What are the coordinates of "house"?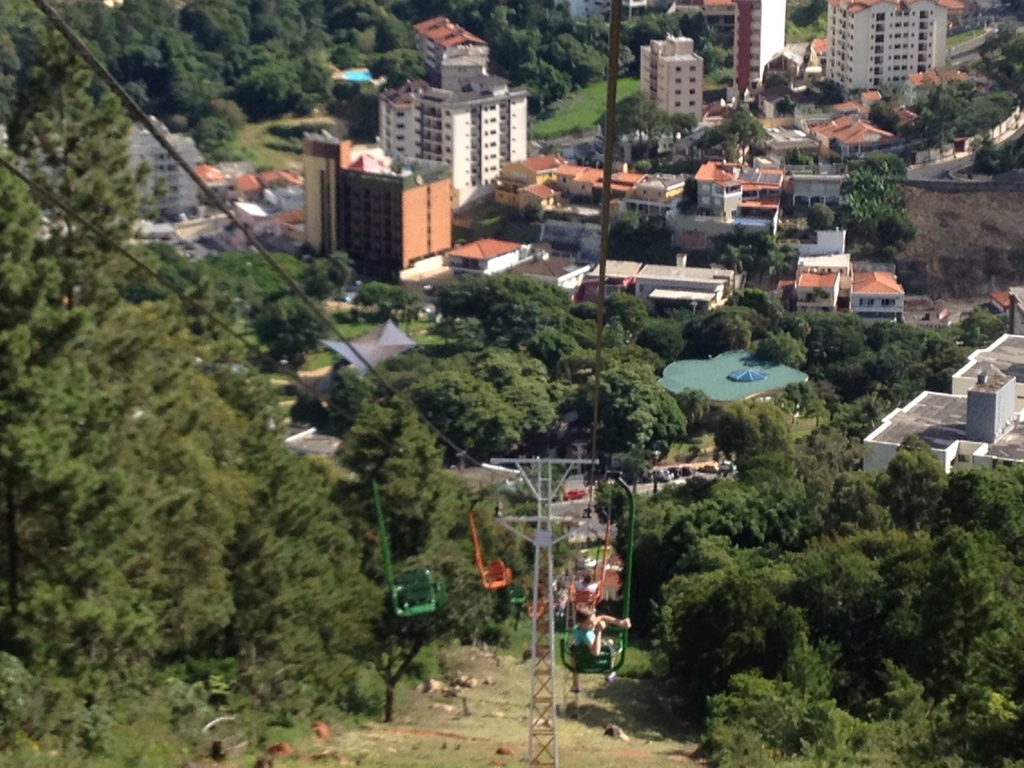
[x1=691, y1=158, x2=783, y2=235].
